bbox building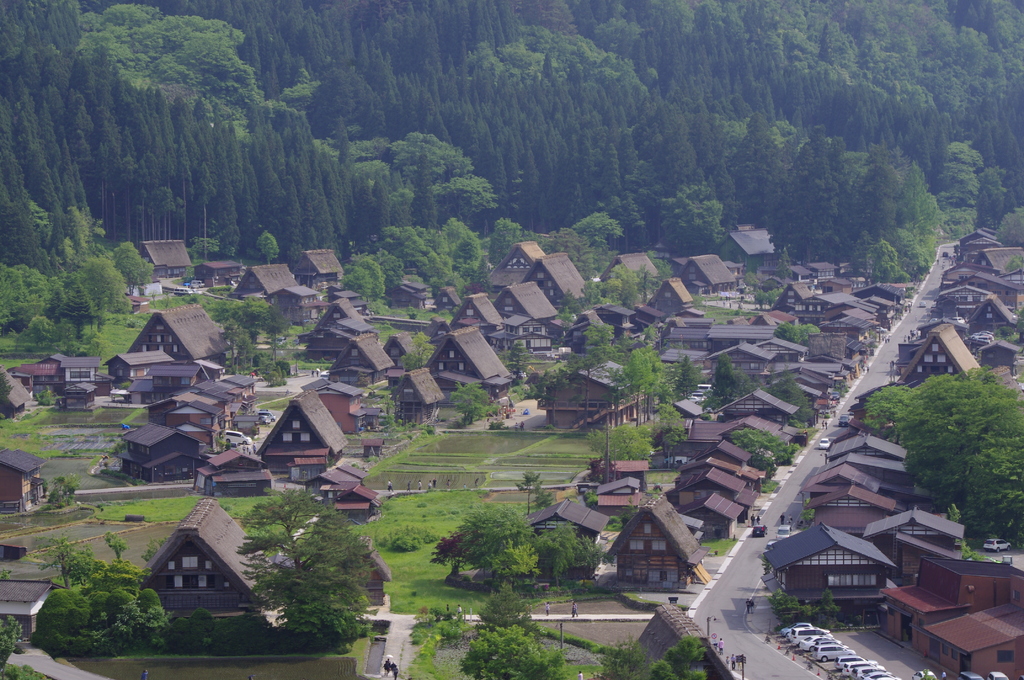
124,298,150,314
